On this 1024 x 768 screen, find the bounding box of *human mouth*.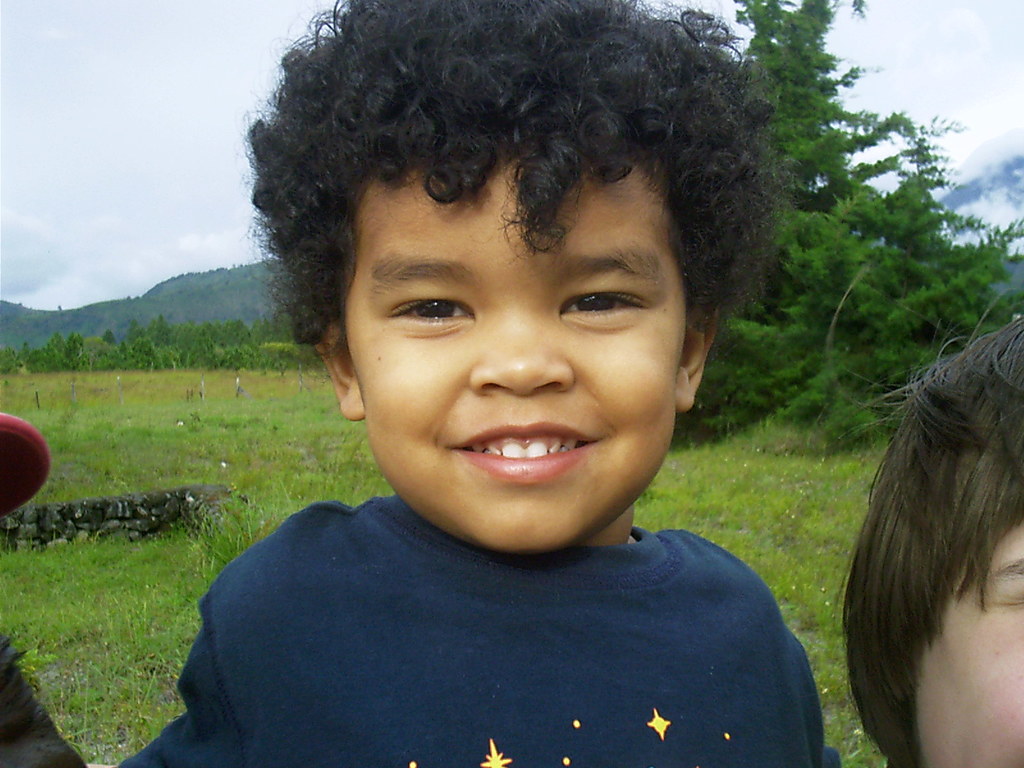
Bounding box: box(435, 415, 605, 491).
